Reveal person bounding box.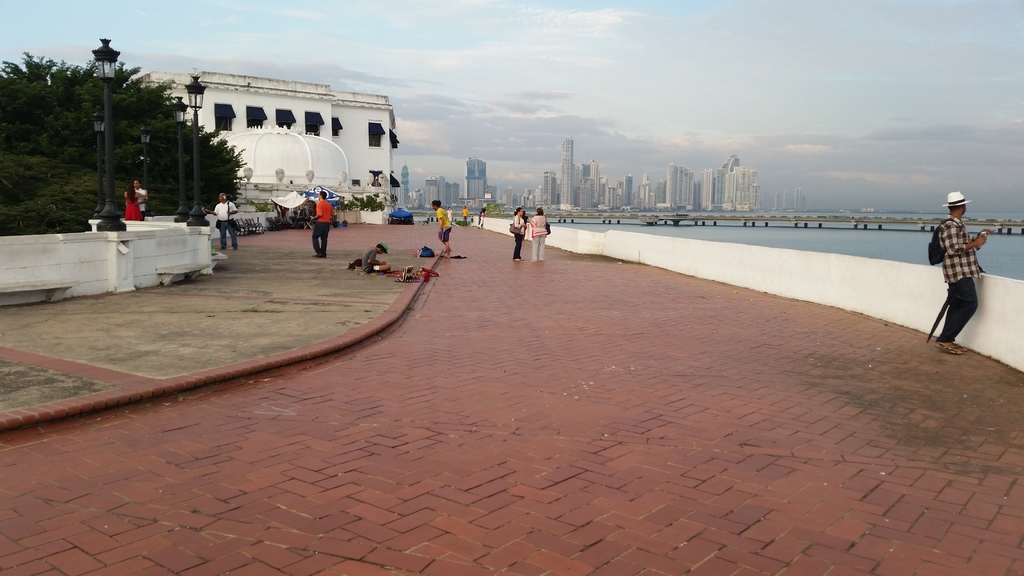
Revealed: {"x1": 128, "y1": 179, "x2": 149, "y2": 219}.
